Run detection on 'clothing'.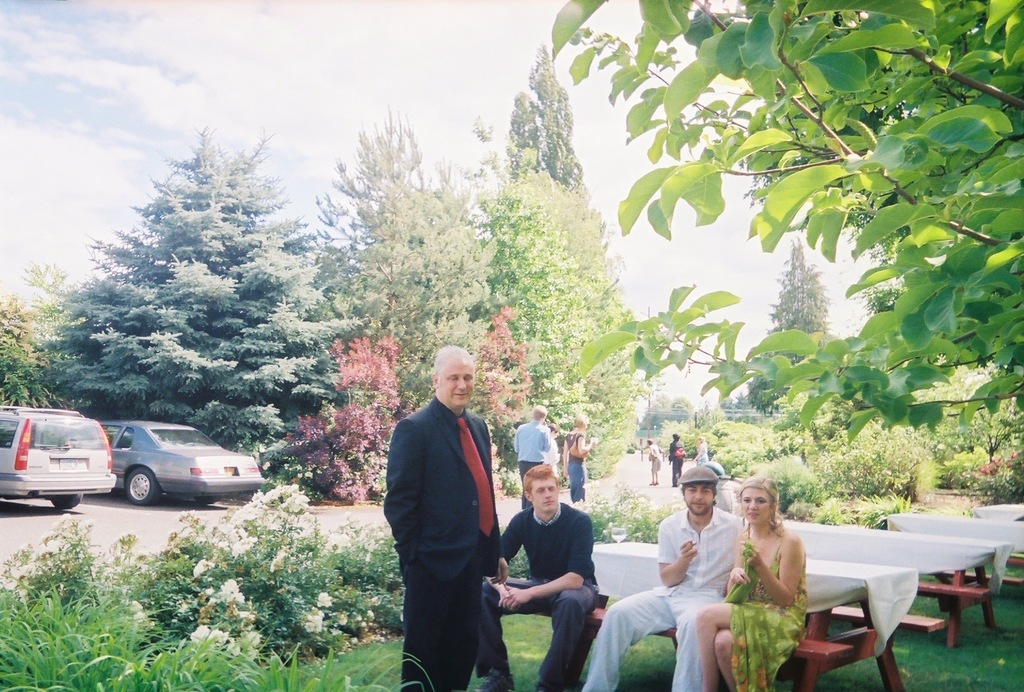
Result: box=[559, 421, 586, 505].
